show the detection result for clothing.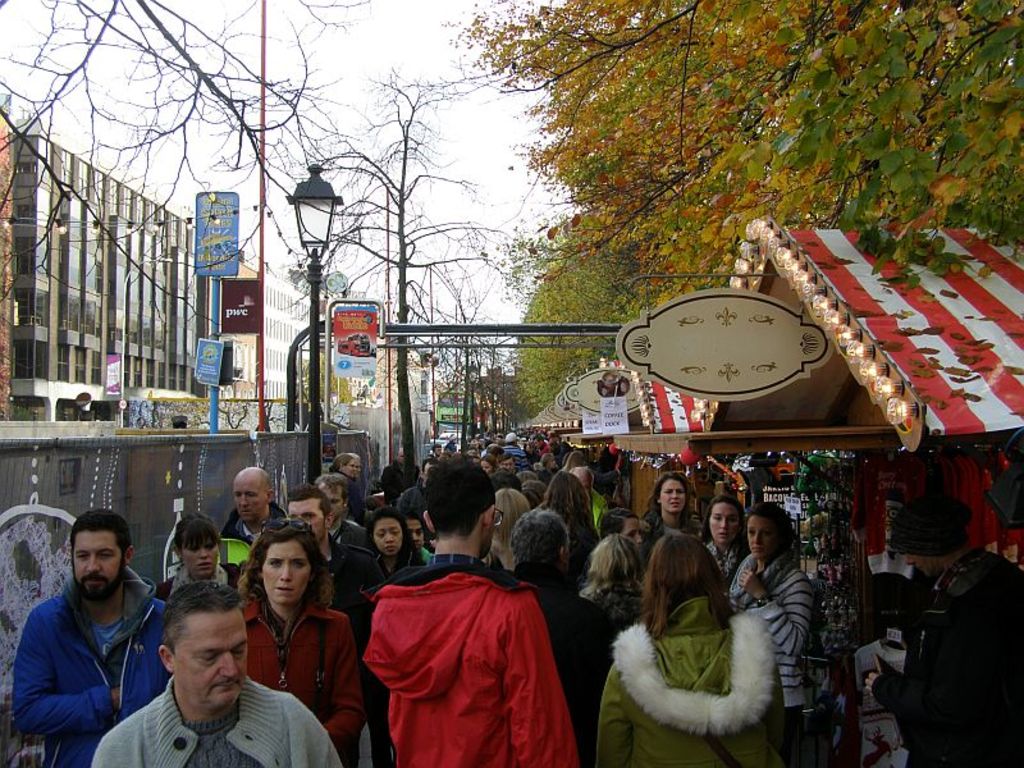
(x1=95, y1=671, x2=360, y2=767).
